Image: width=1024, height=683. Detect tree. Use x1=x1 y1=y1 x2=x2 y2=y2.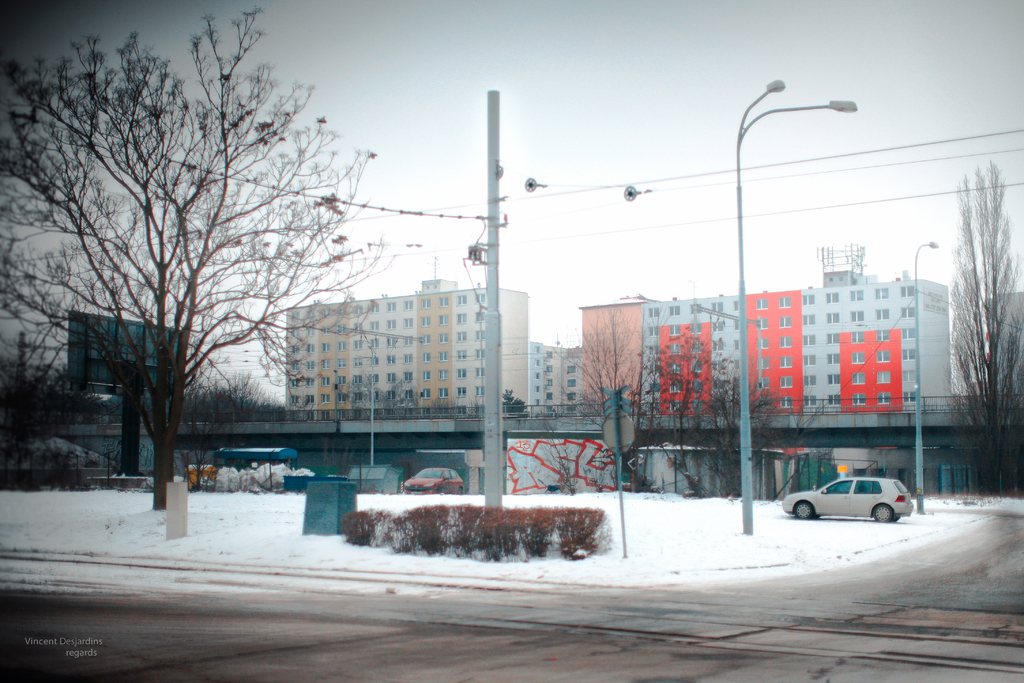
x1=659 y1=347 x2=718 y2=495.
